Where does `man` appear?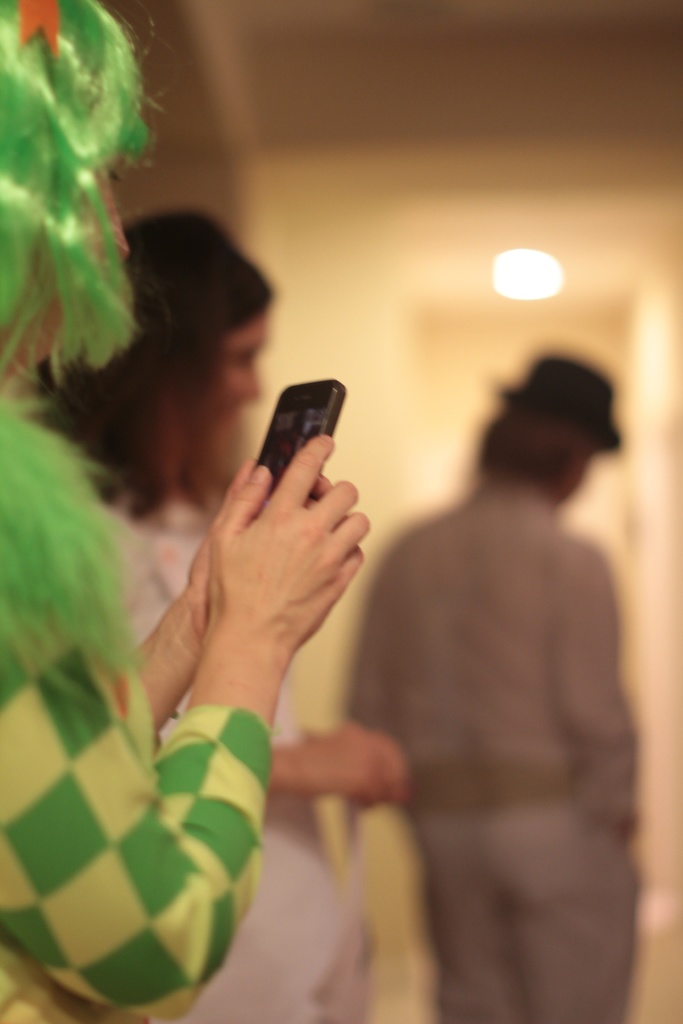
Appears at bbox=[333, 355, 648, 1023].
